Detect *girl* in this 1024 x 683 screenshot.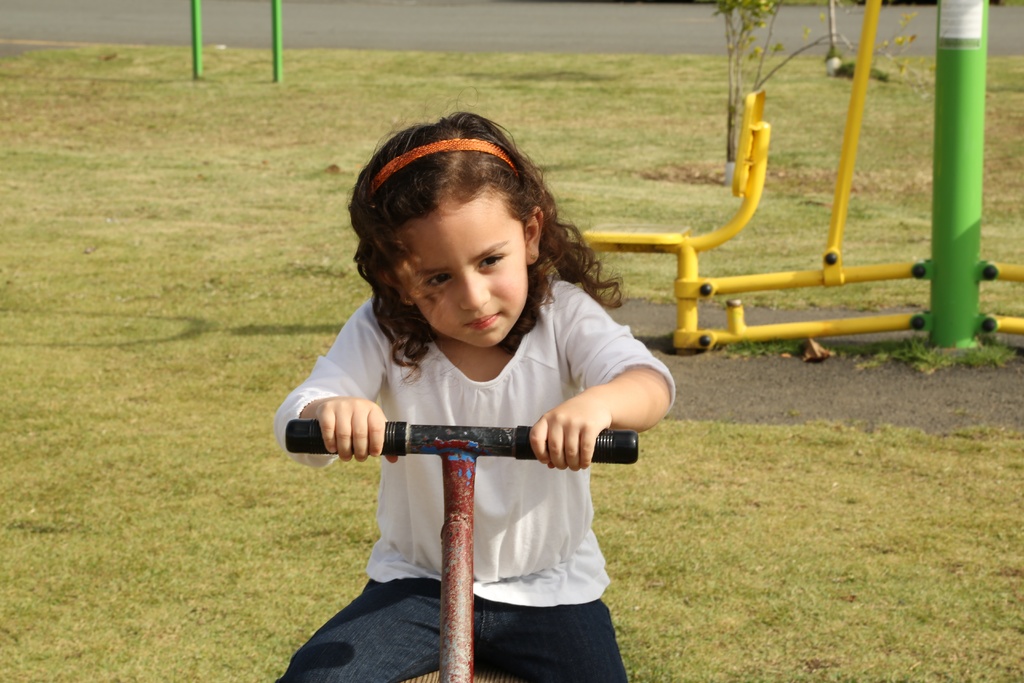
Detection: x1=274 y1=83 x2=676 y2=682.
